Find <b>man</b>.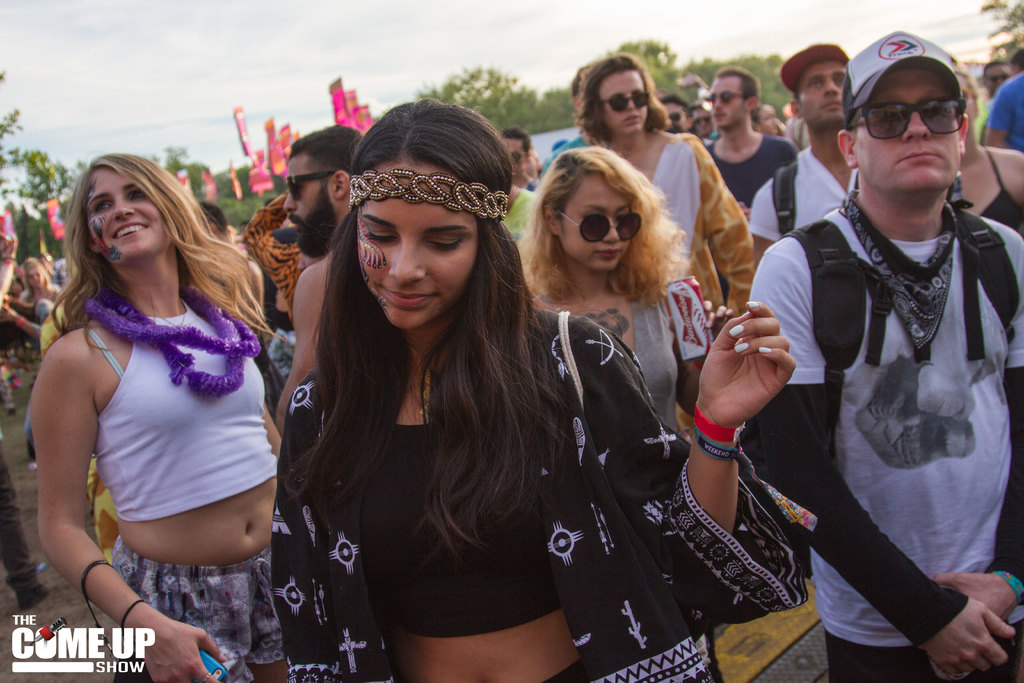
region(659, 97, 695, 131).
